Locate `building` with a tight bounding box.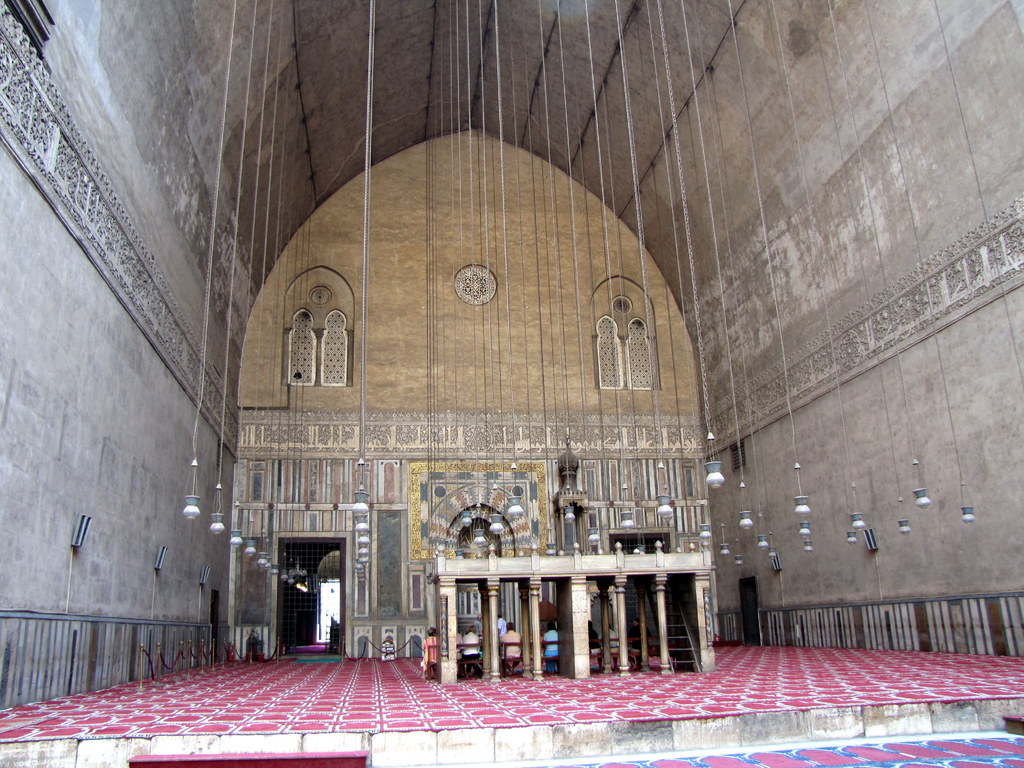
[0, 0, 1023, 767].
